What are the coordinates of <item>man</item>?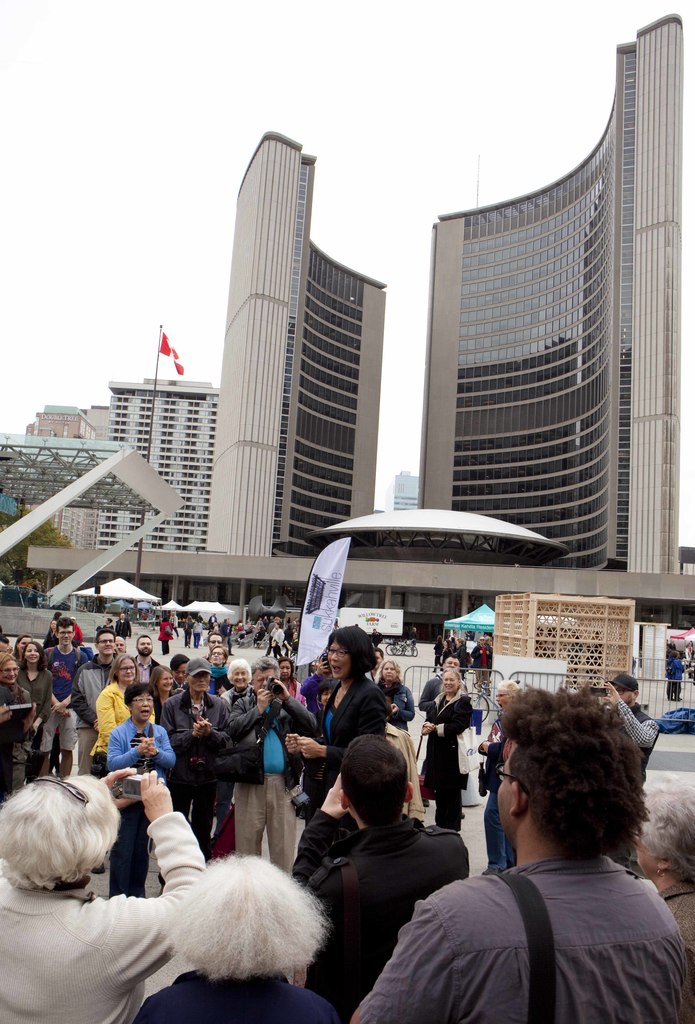
bbox=[0, 635, 10, 657].
